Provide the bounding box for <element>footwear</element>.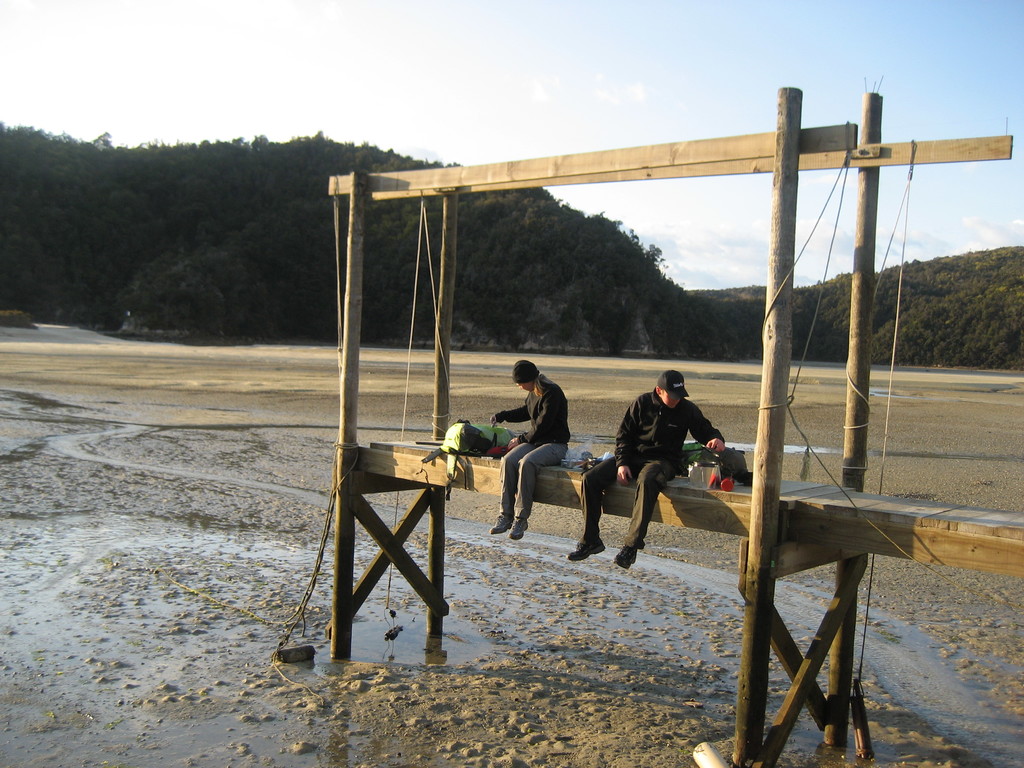
locate(611, 538, 639, 566).
